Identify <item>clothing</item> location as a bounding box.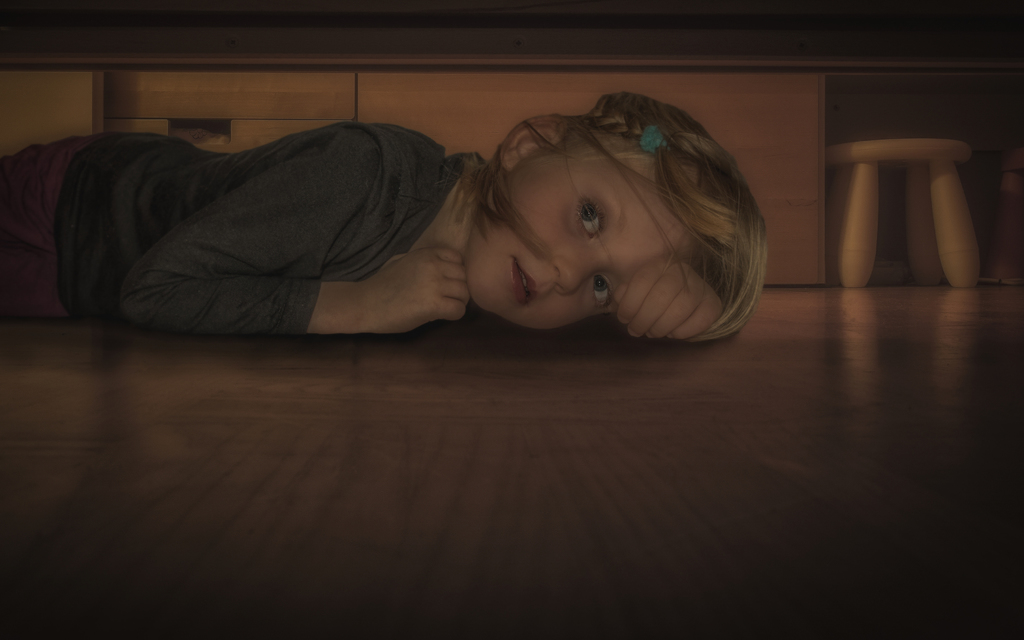
[0, 121, 476, 333].
